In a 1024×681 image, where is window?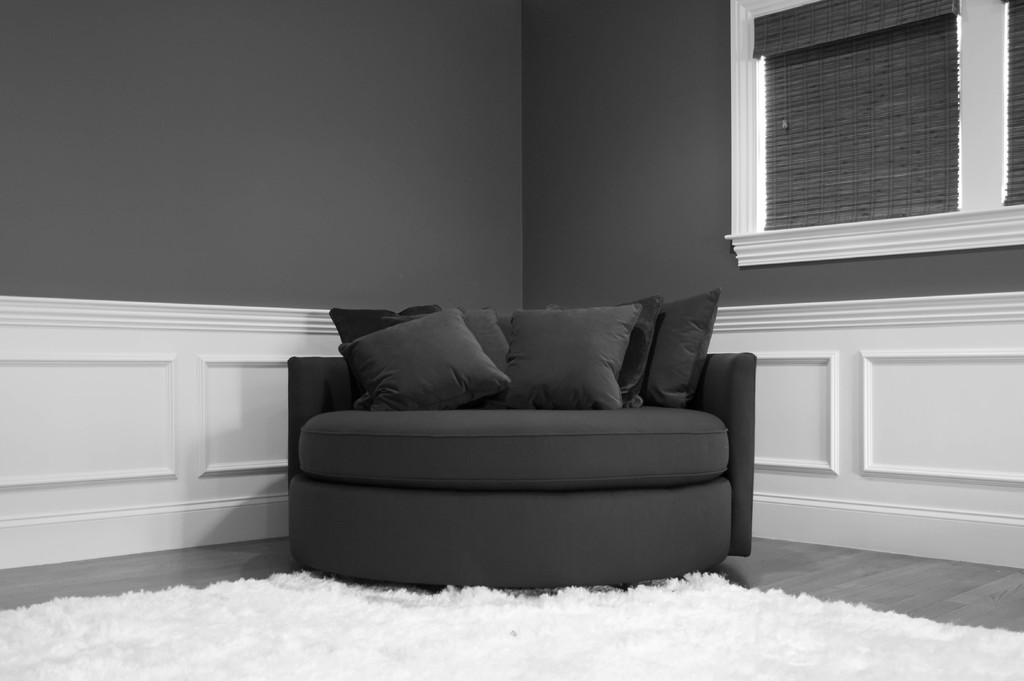
{"x1": 748, "y1": 5, "x2": 995, "y2": 256}.
